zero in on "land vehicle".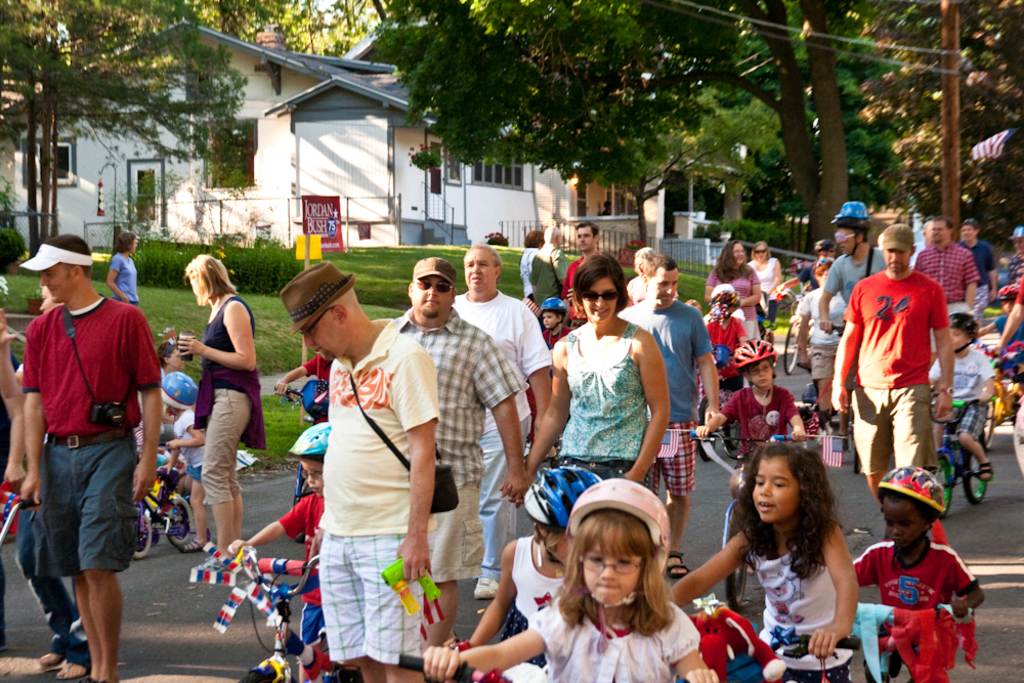
Zeroed in: crop(135, 470, 195, 559).
